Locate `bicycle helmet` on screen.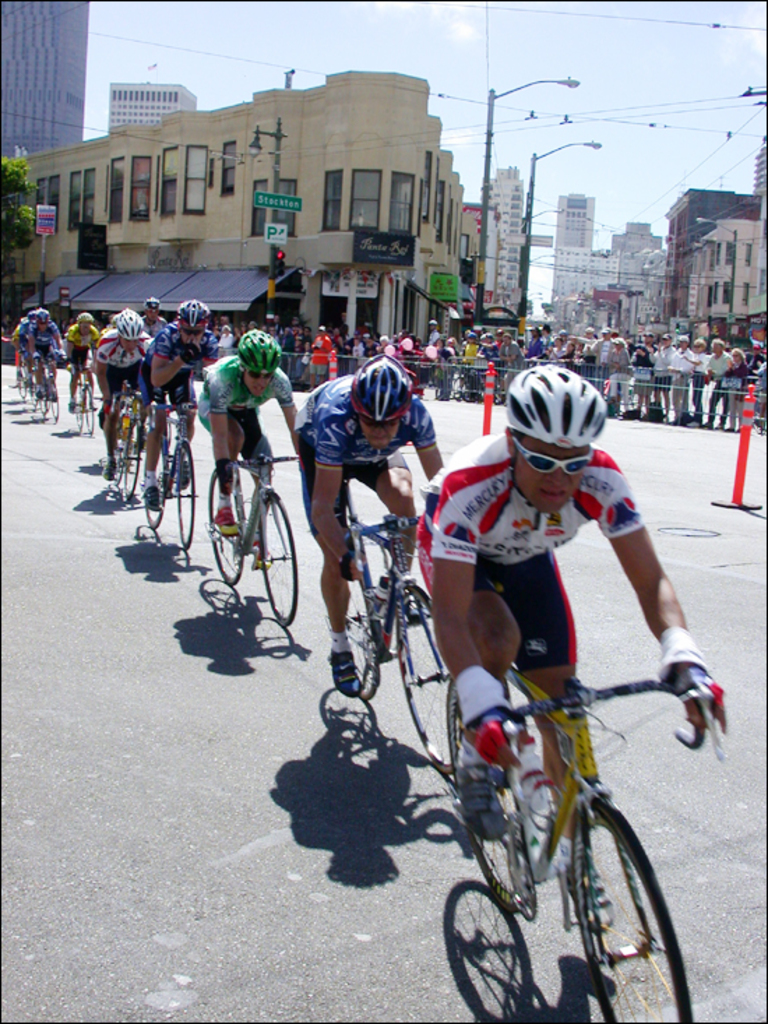
On screen at <bbox>229, 328, 281, 373</bbox>.
